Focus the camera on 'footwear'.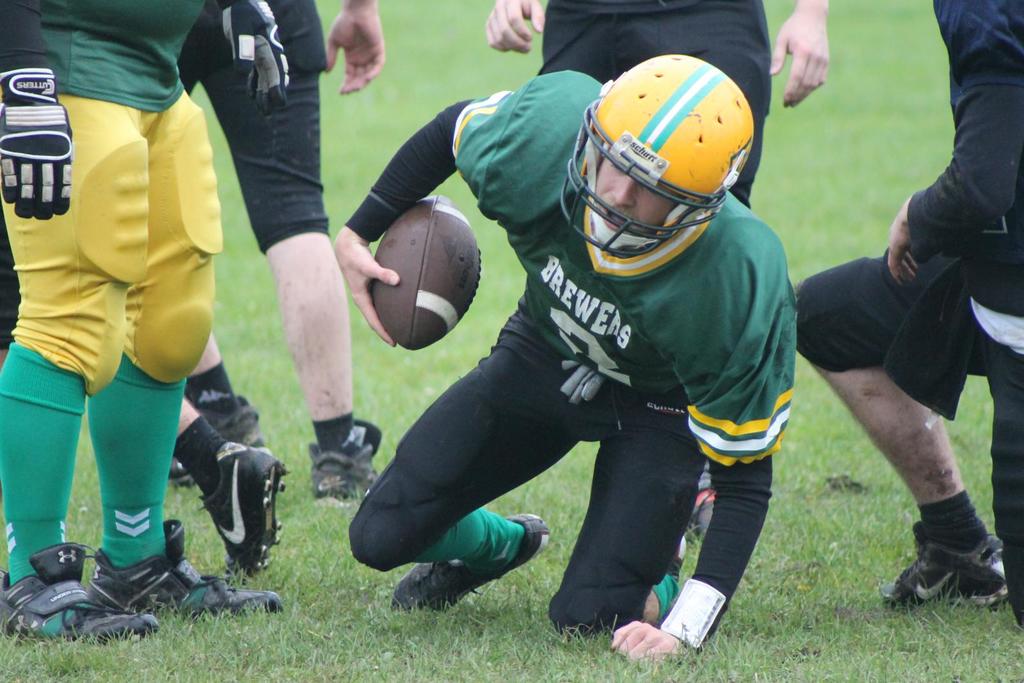
Focus region: <bbox>88, 518, 286, 622</bbox>.
